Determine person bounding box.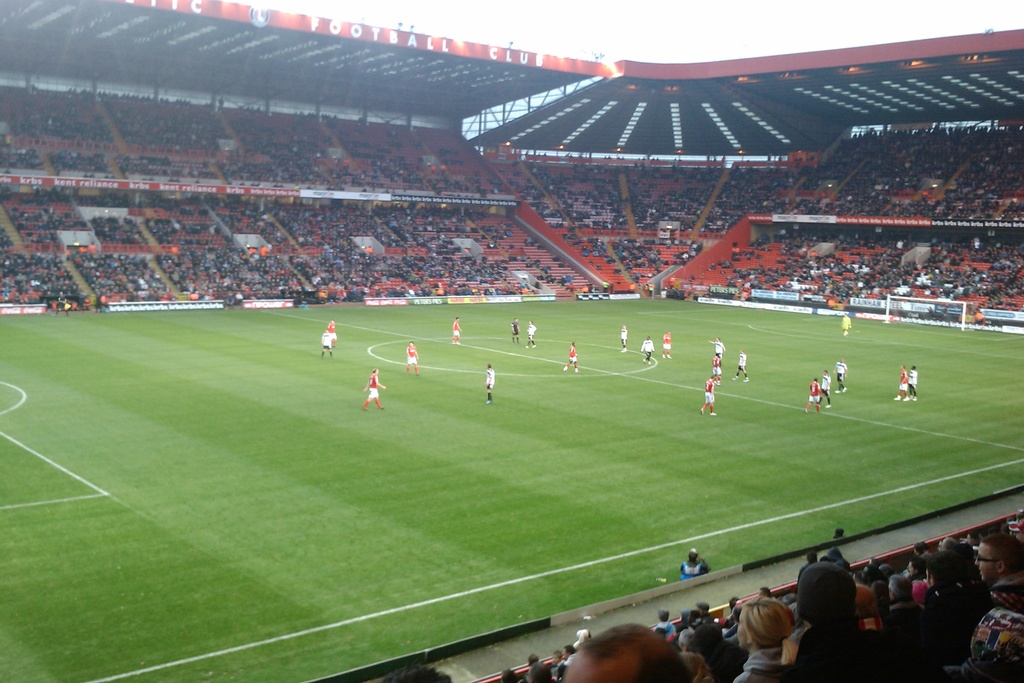
Determined: <bbox>738, 589, 804, 679</bbox>.
